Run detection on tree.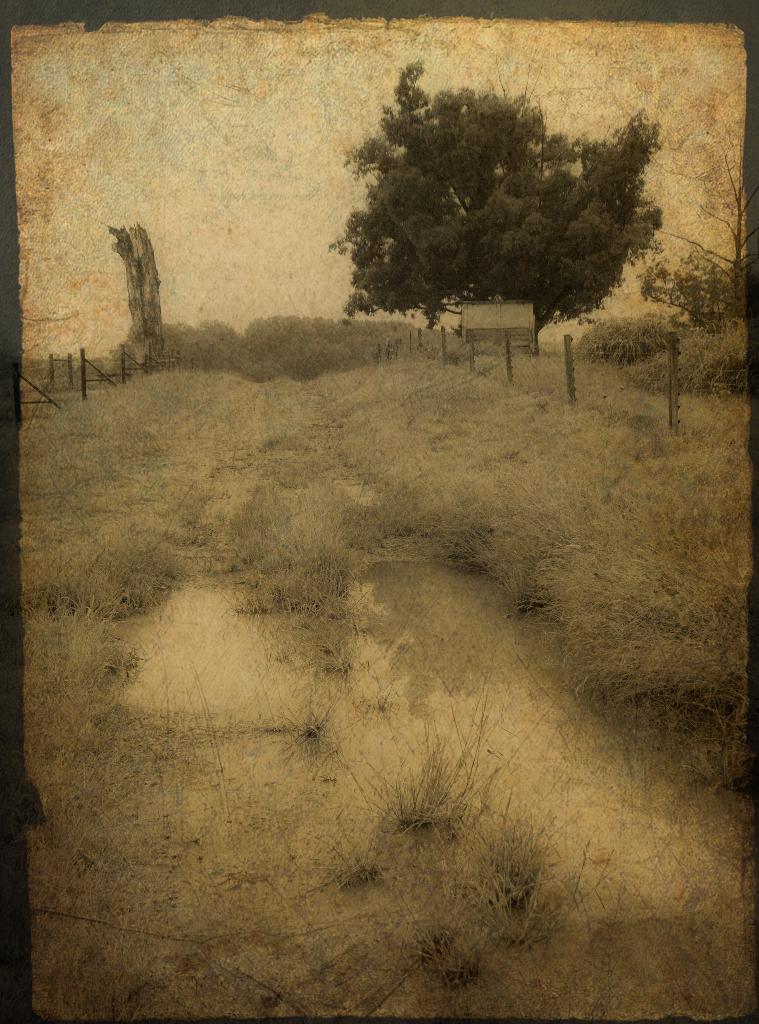
Result: box(322, 60, 695, 365).
